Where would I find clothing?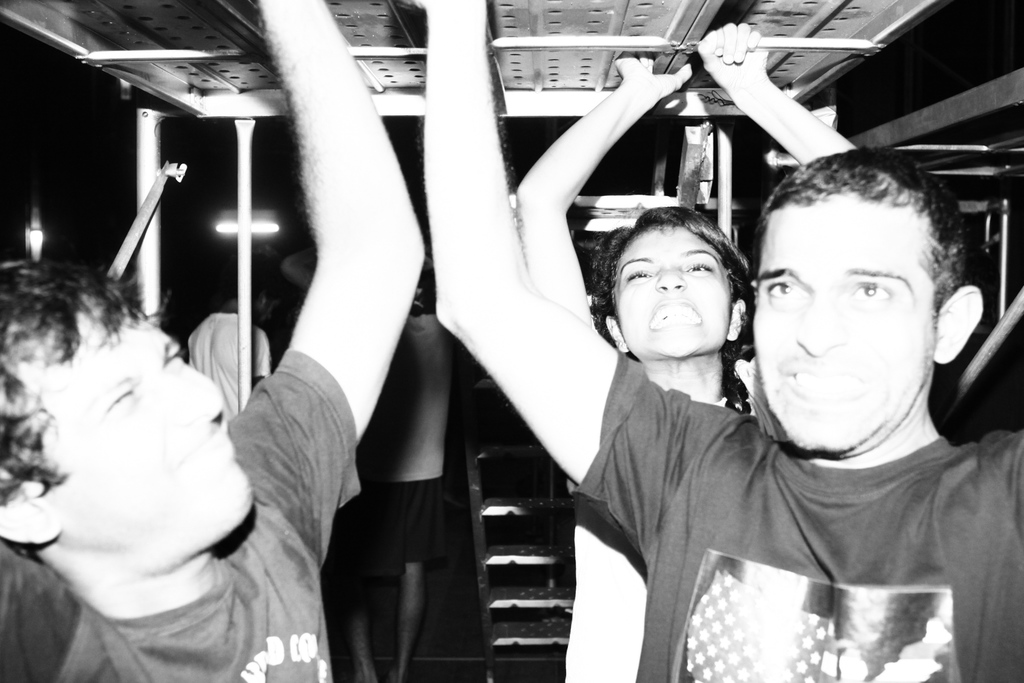
At Rect(180, 314, 285, 420).
